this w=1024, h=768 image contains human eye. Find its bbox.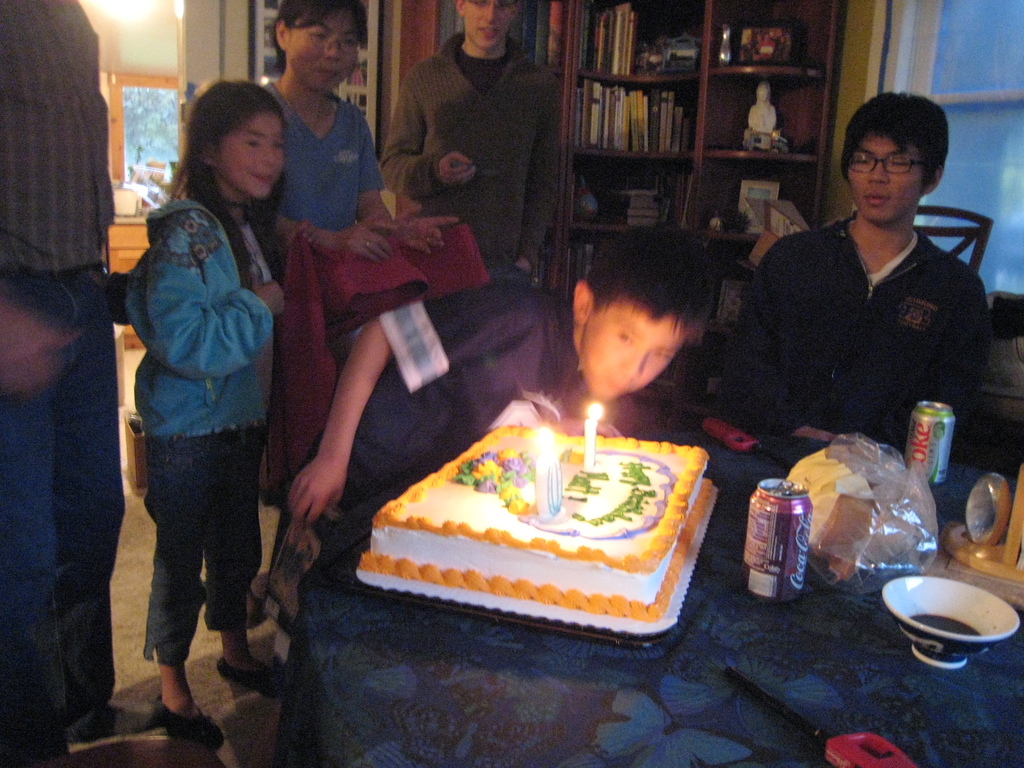
613,324,643,346.
